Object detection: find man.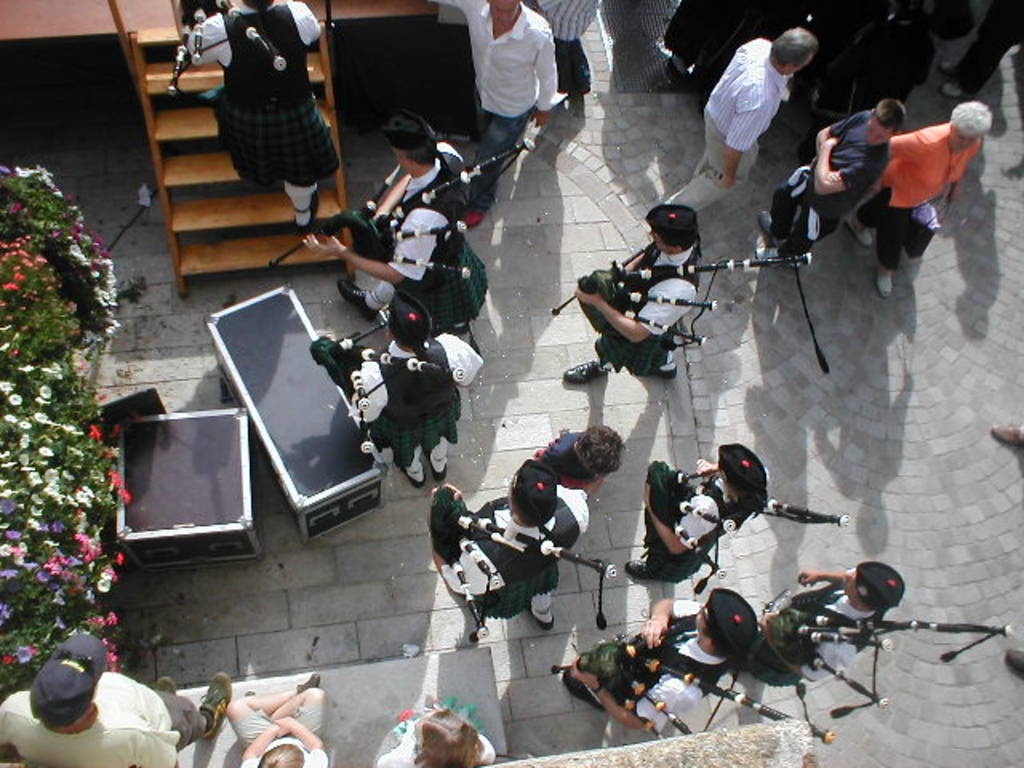
l=301, t=109, r=470, b=322.
